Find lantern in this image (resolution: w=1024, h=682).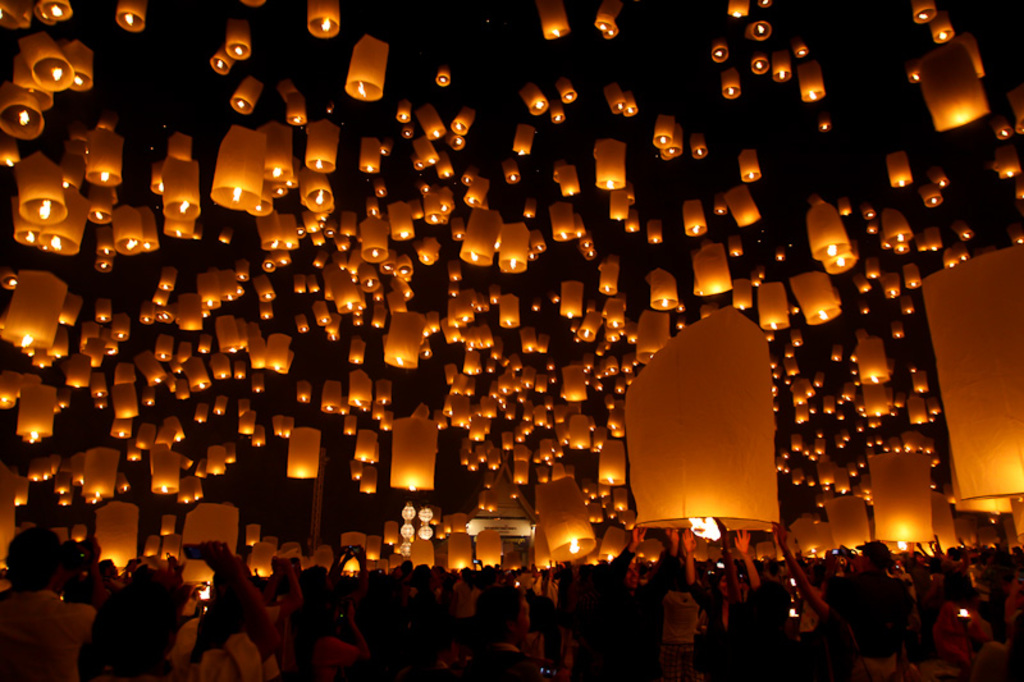
bbox=(596, 145, 623, 191).
